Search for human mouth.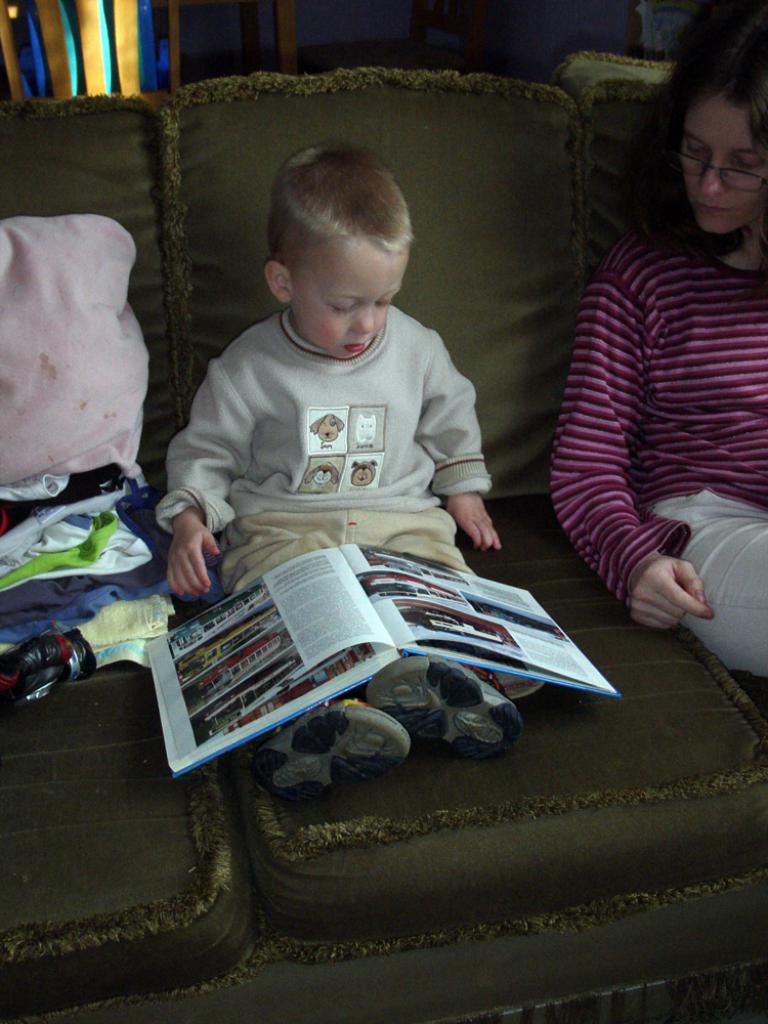
Found at (349, 347, 364, 350).
